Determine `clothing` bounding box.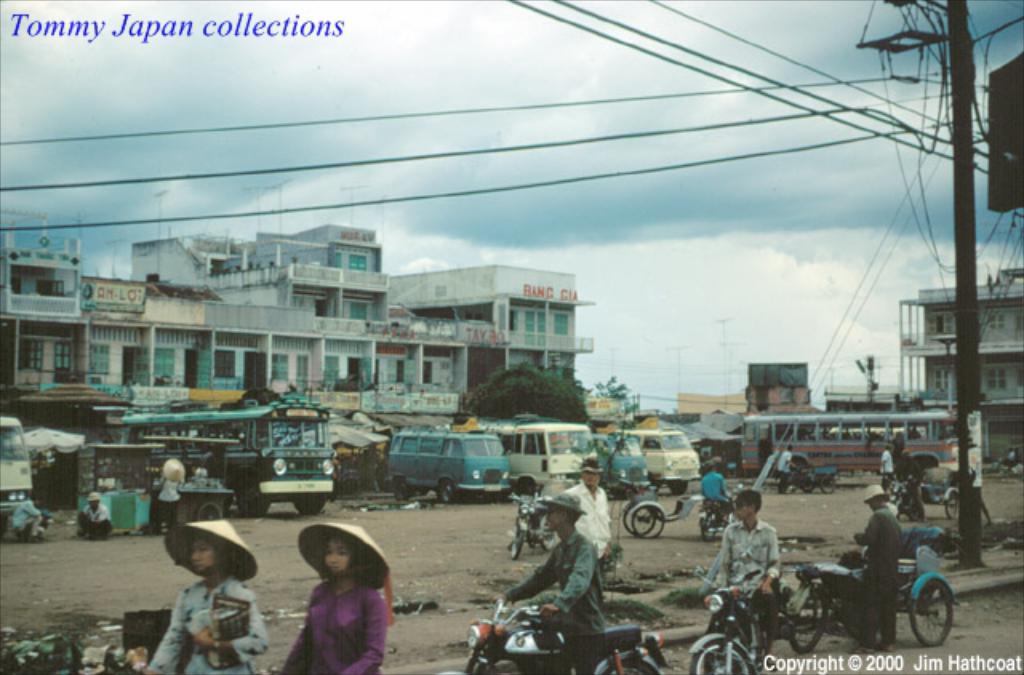
Determined: 880:446:902:491.
